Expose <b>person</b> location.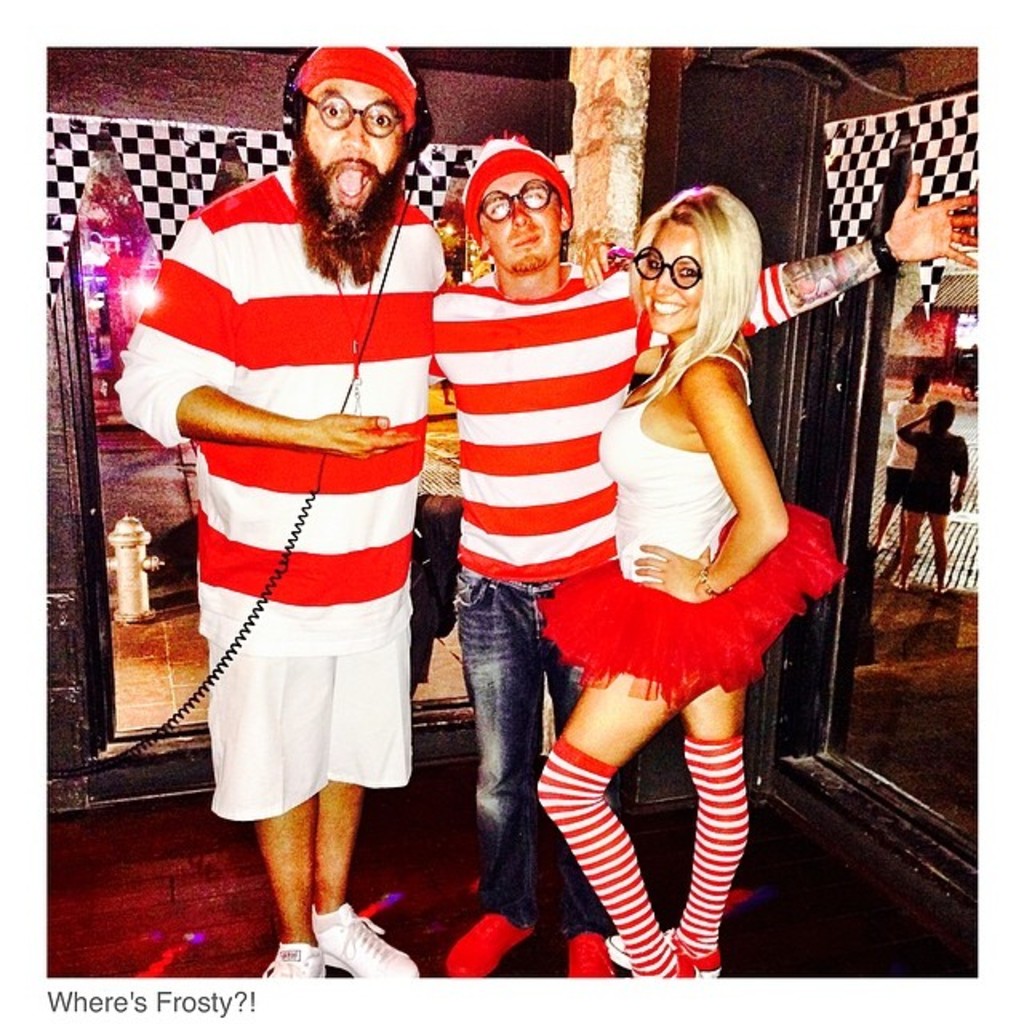
Exposed at left=870, top=373, right=934, bottom=555.
